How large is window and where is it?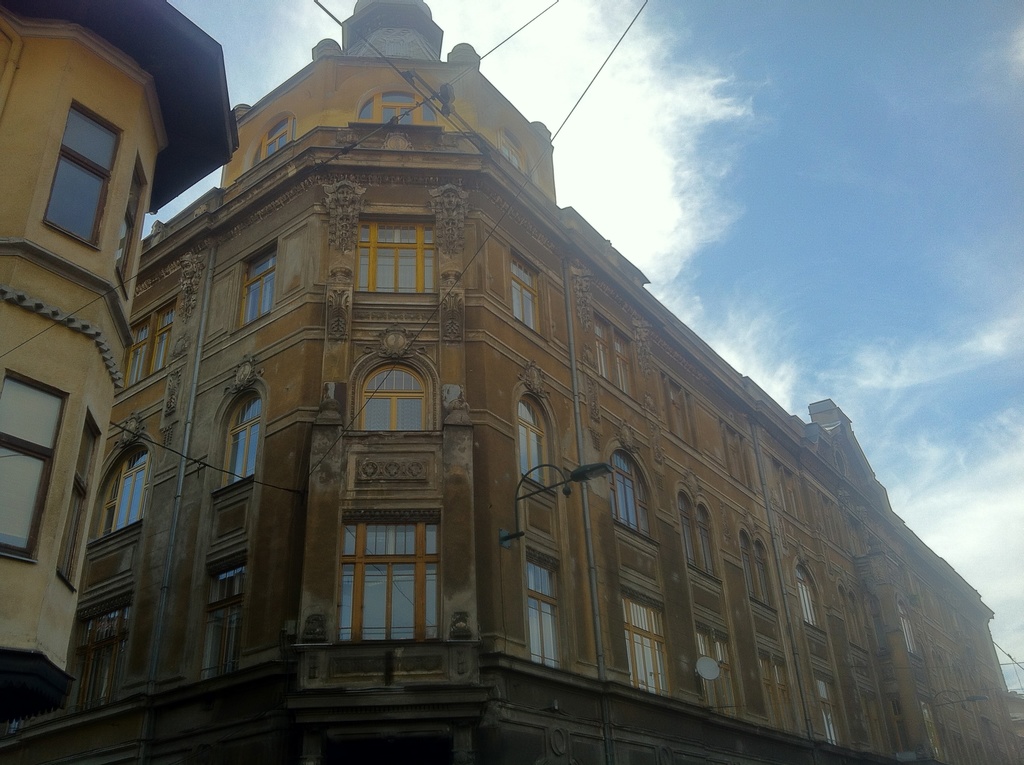
Bounding box: {"x1": 354, "y1": 211, "x2": 435, "y2": 298}.
